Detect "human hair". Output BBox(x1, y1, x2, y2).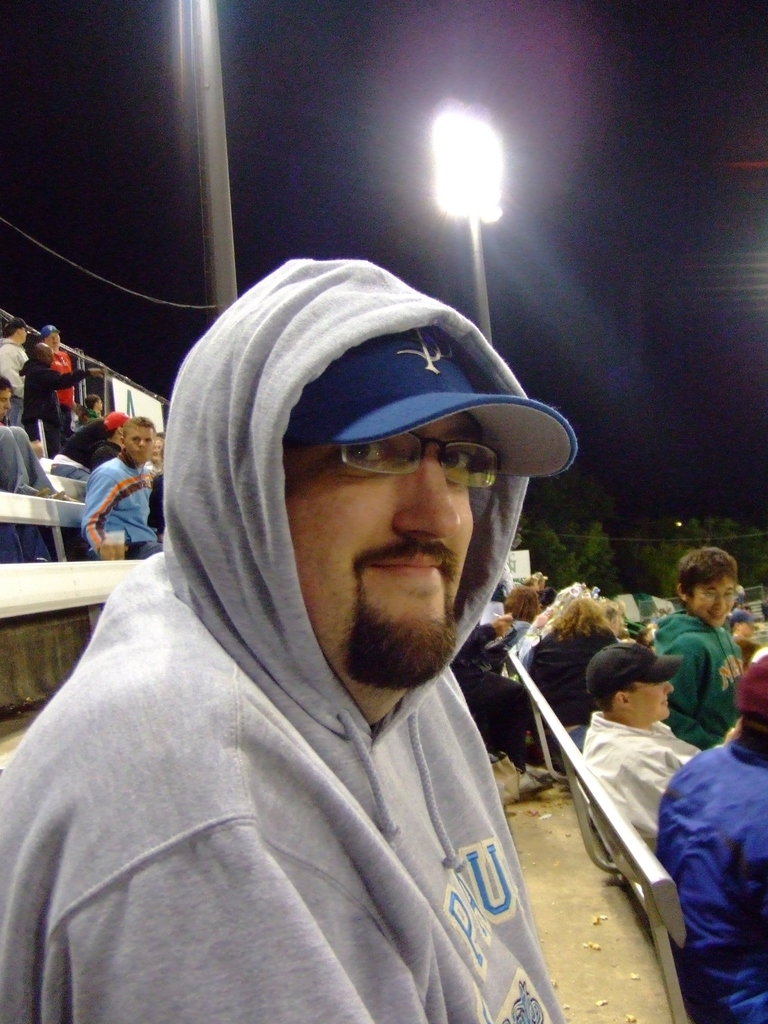
BBox(550, 594, 601, 644).
